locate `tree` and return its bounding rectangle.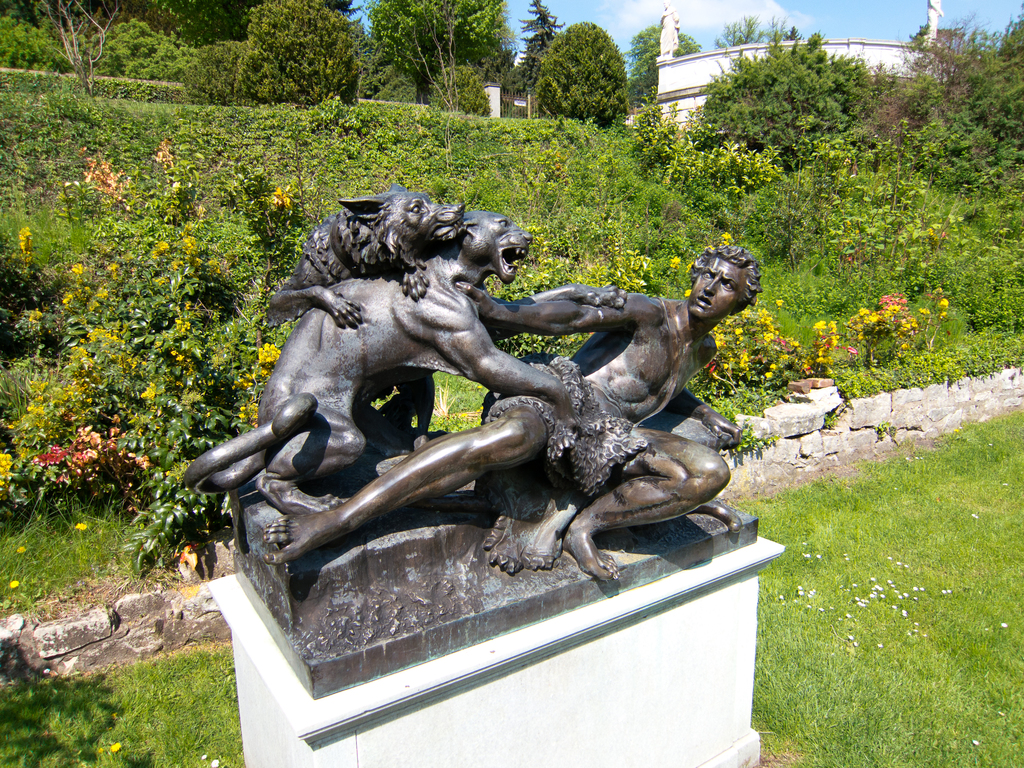
select_region(356, 1, 522, 104).
